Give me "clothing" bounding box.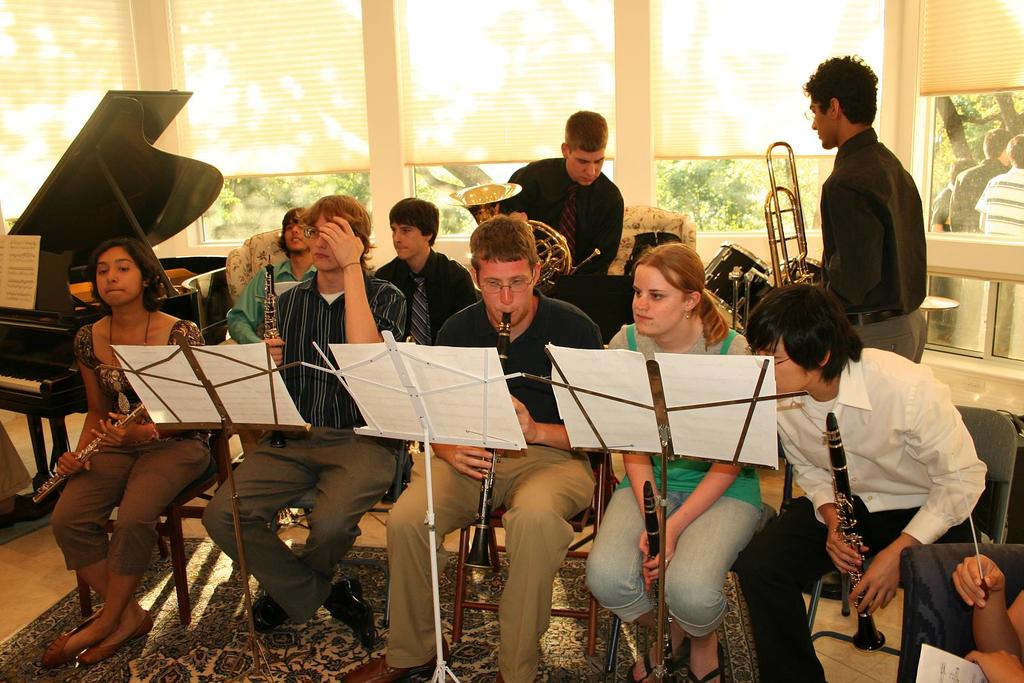
region(943, 154, 1005, 344).
